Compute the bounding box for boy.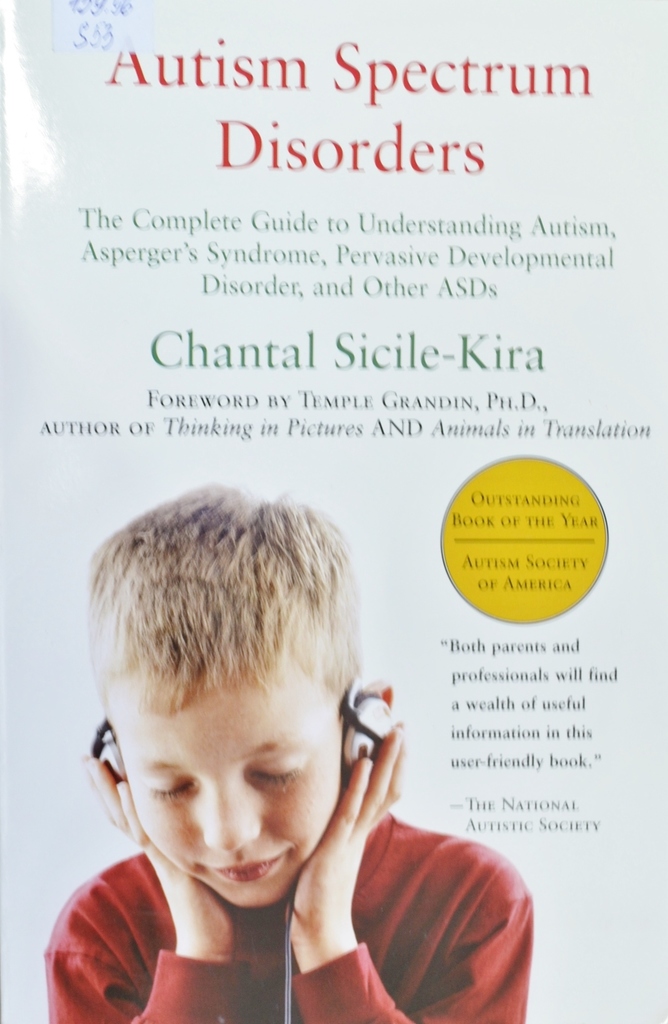
x1=51 y1=468 x2=484 y2=1023.
